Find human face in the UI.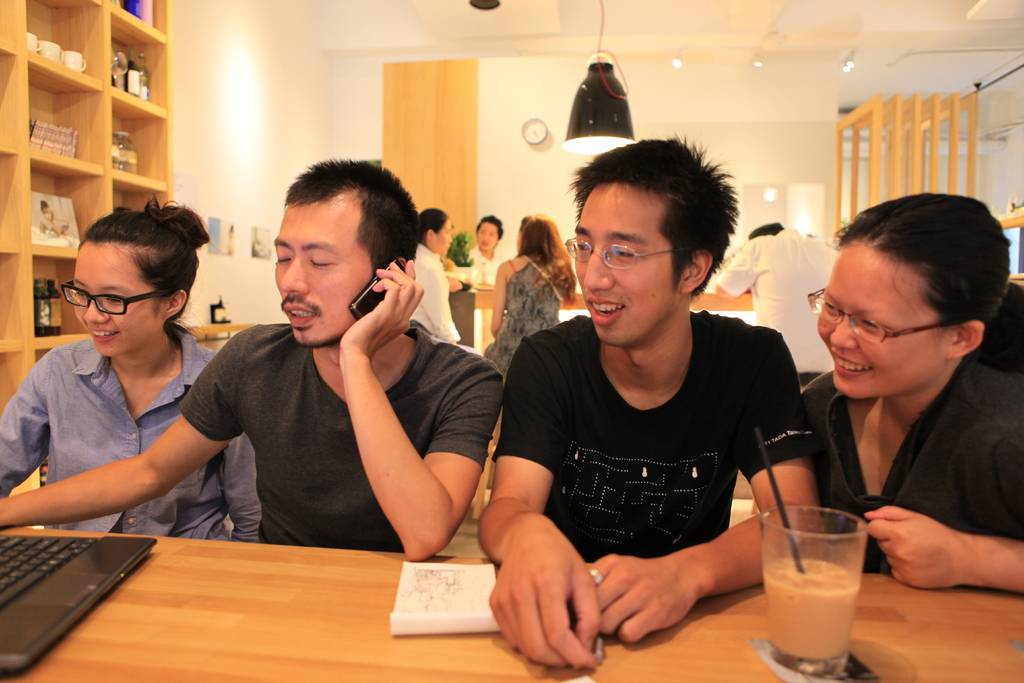
UI element at Rect(70, 235, 163, 360).
